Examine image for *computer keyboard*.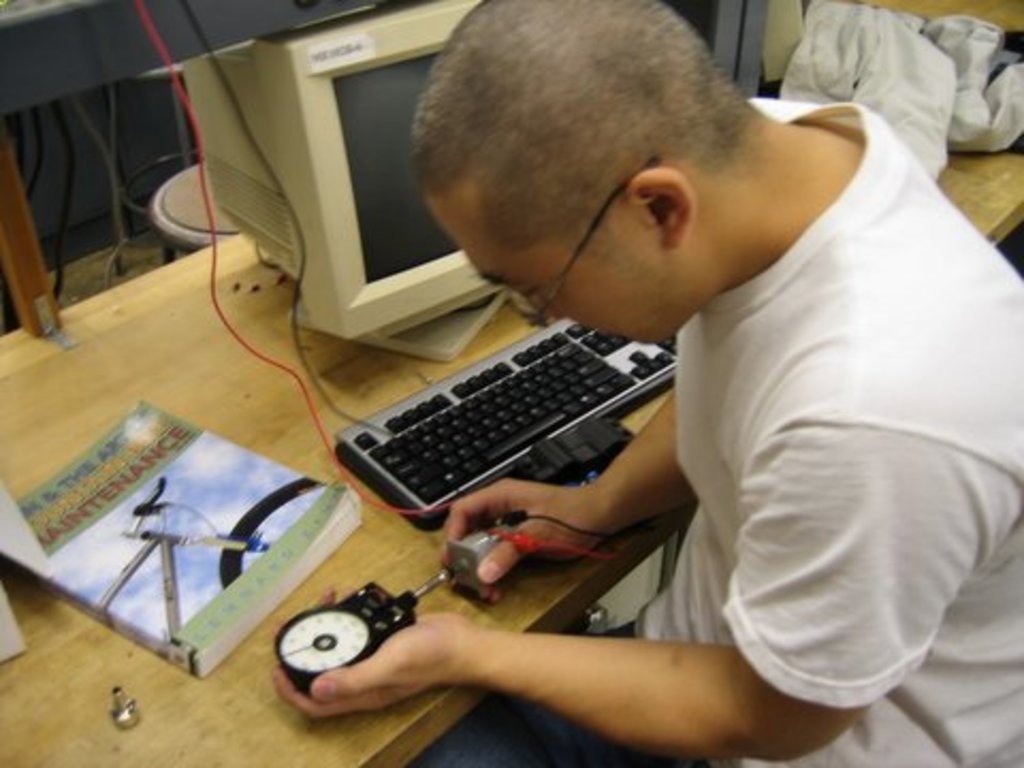
Examination result: left=329, top=318, right=674, bottom=529.
